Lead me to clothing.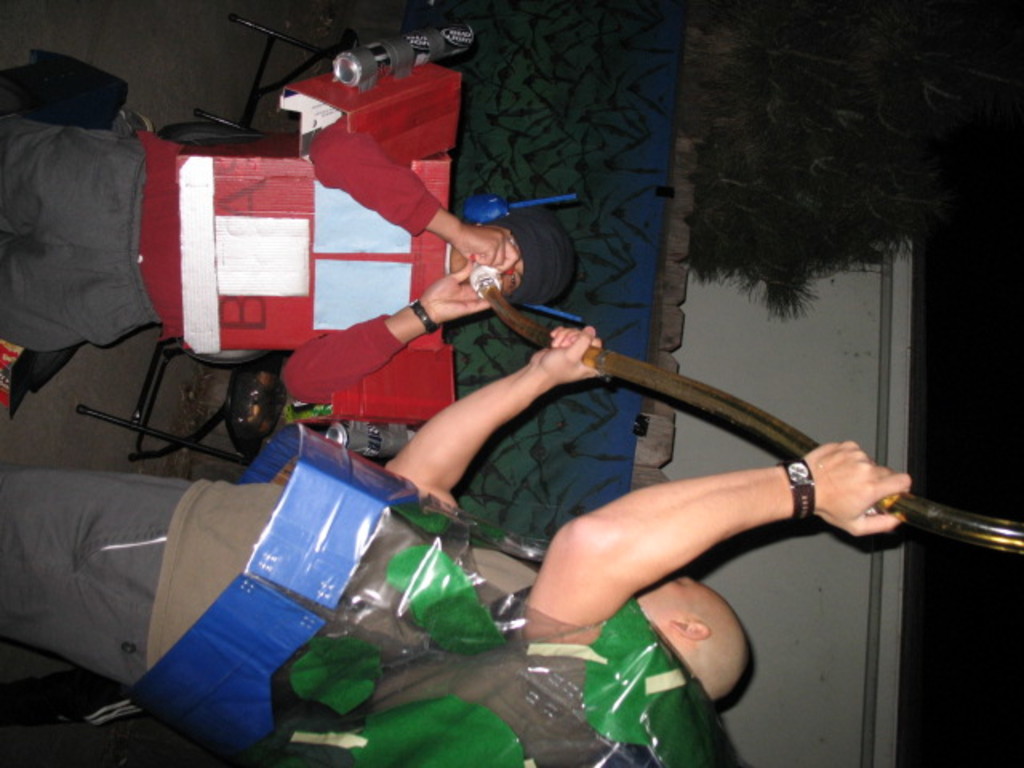
Lead to pyautogui.locateOnScreen(144, 77, 451, 437).
